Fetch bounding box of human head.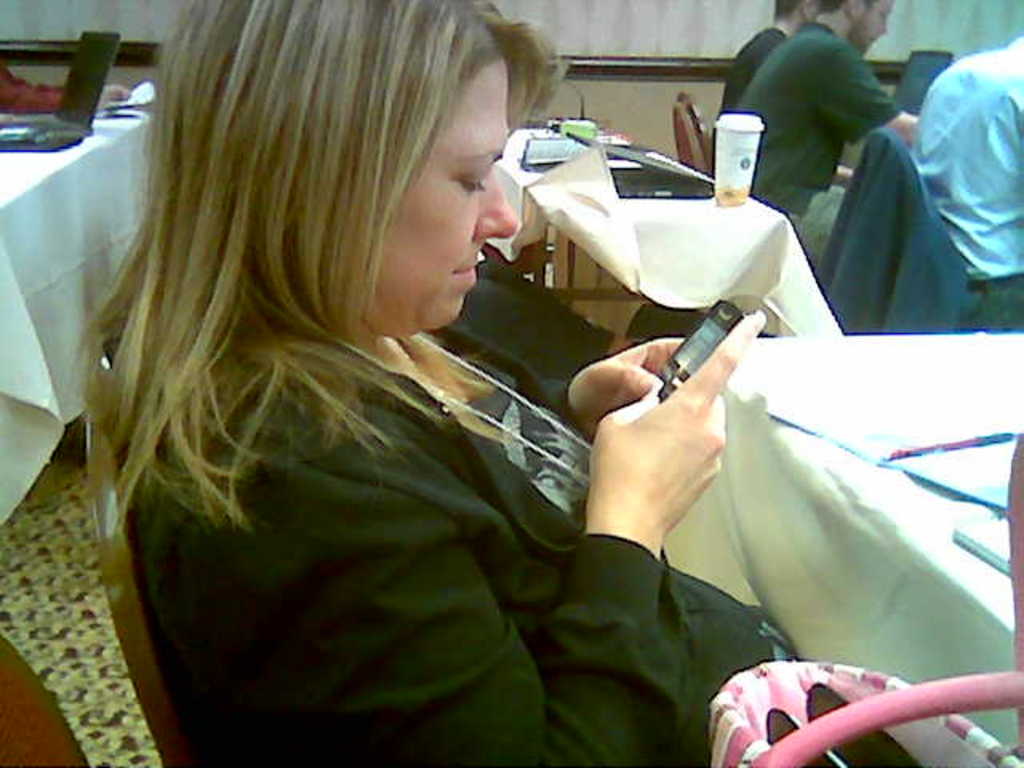
Bbox: left=819, top=0, right=891, bottom=51.
